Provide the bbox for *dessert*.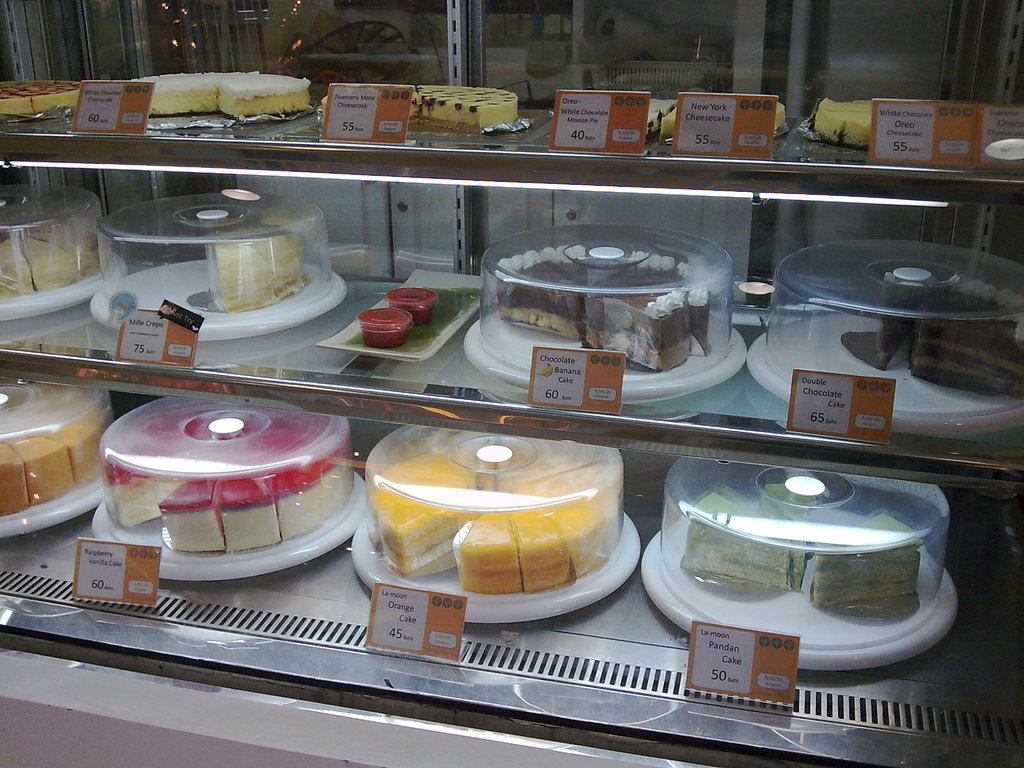
(left=136, top=68, right=311, bottom=121).
